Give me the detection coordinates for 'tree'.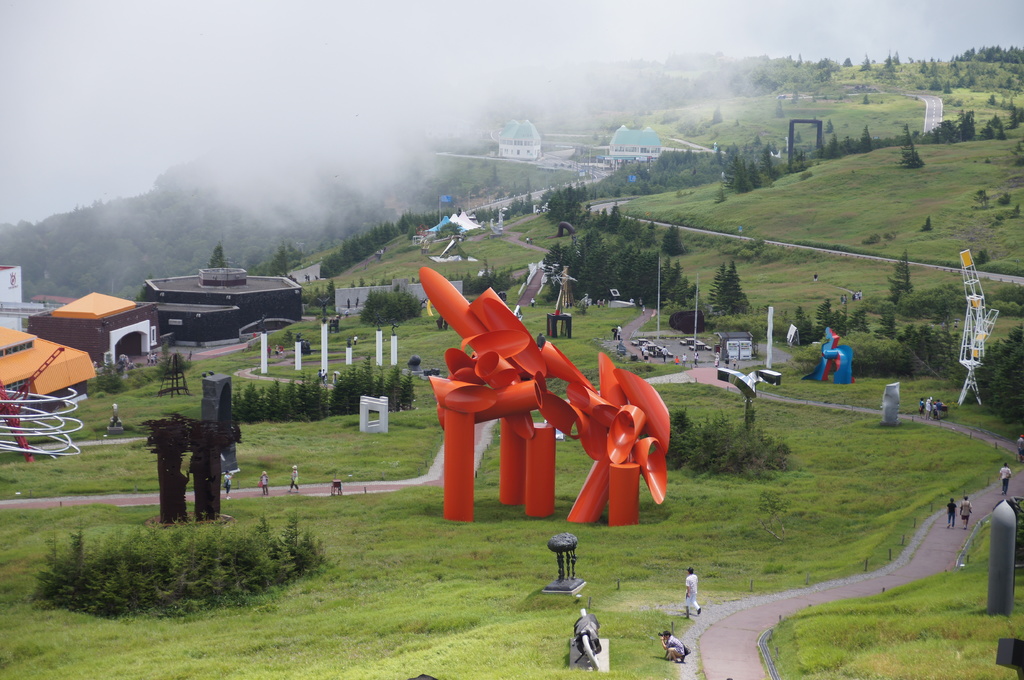
<box>974,319,1023,425</box>.
